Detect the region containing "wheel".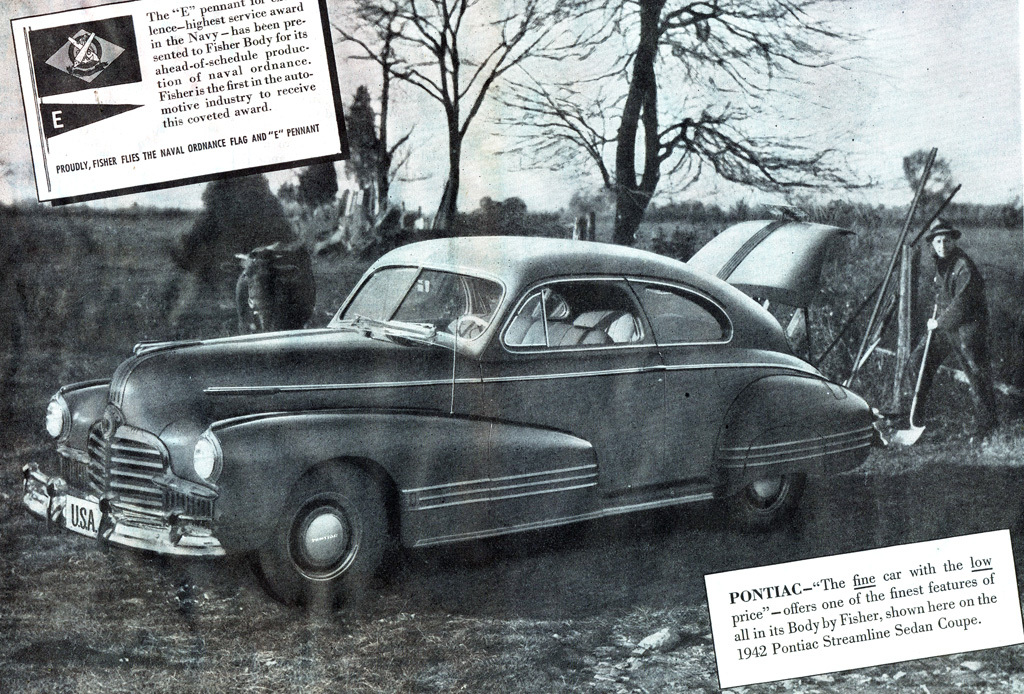
[x1=447, y1=316, x2=483, y2=338].
